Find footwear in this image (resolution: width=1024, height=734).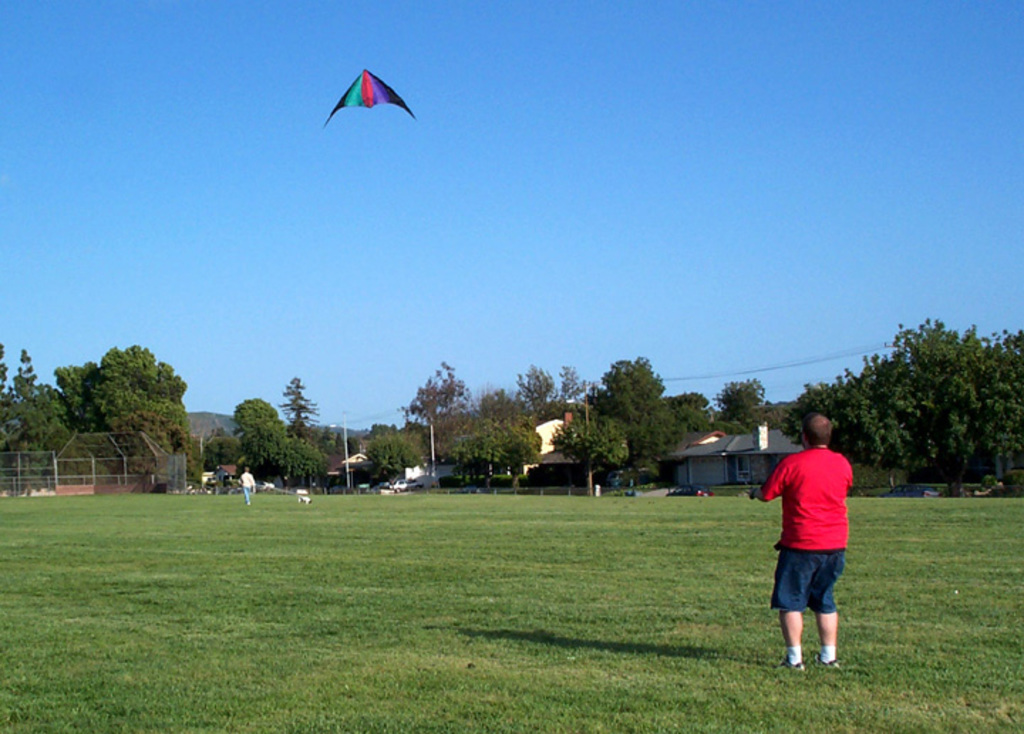
rect(777, 656, 808, 670).
